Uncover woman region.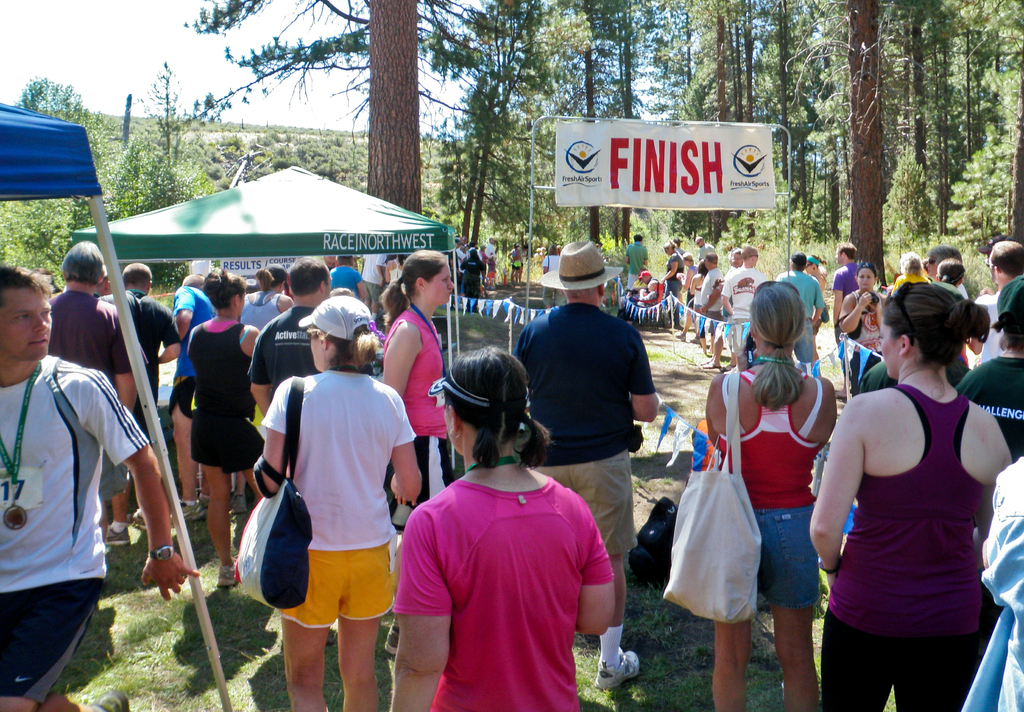
Uncovered: 811,255,1002,699.
